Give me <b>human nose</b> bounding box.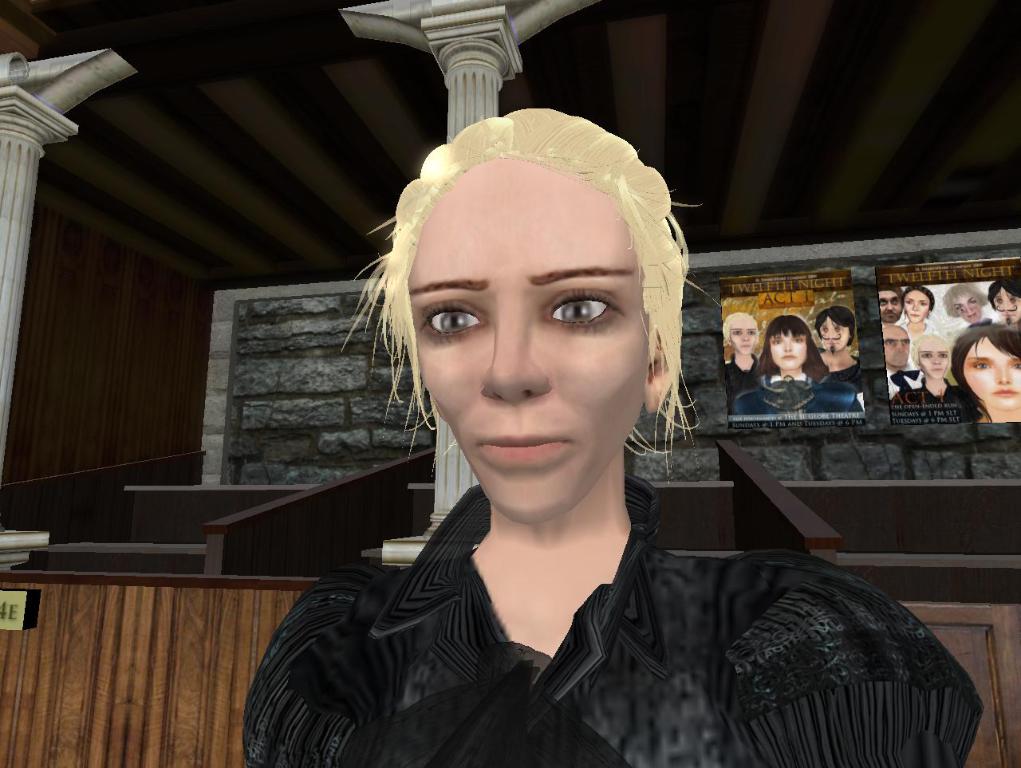
pyautogui.locateOnScreen(996, 367, 1013, 383).
